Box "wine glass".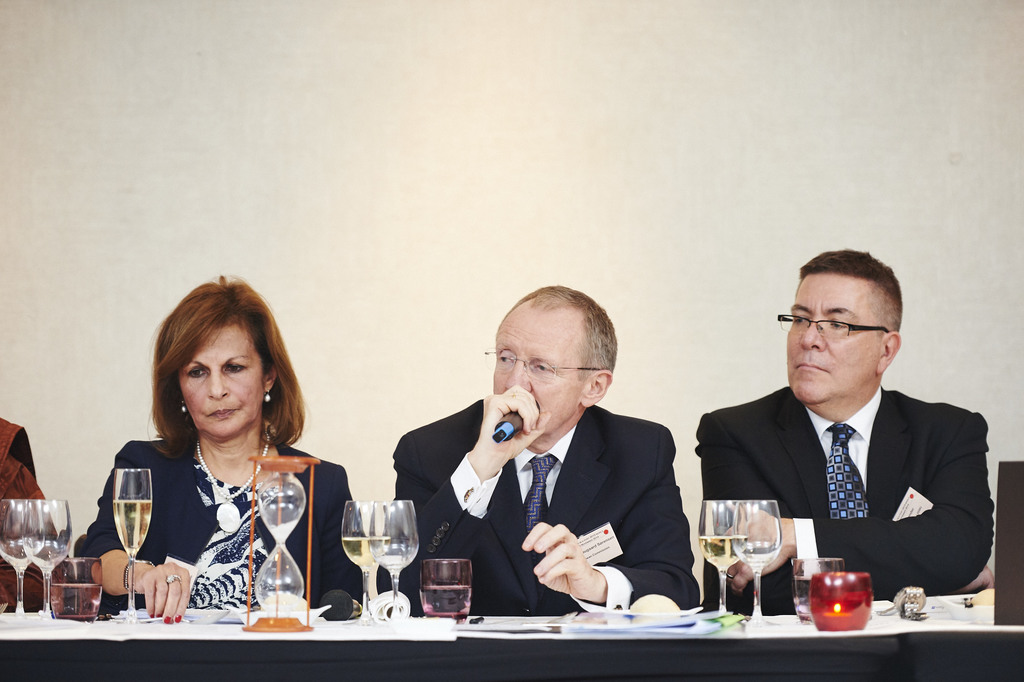
crop(109, 466, 154, 629).
